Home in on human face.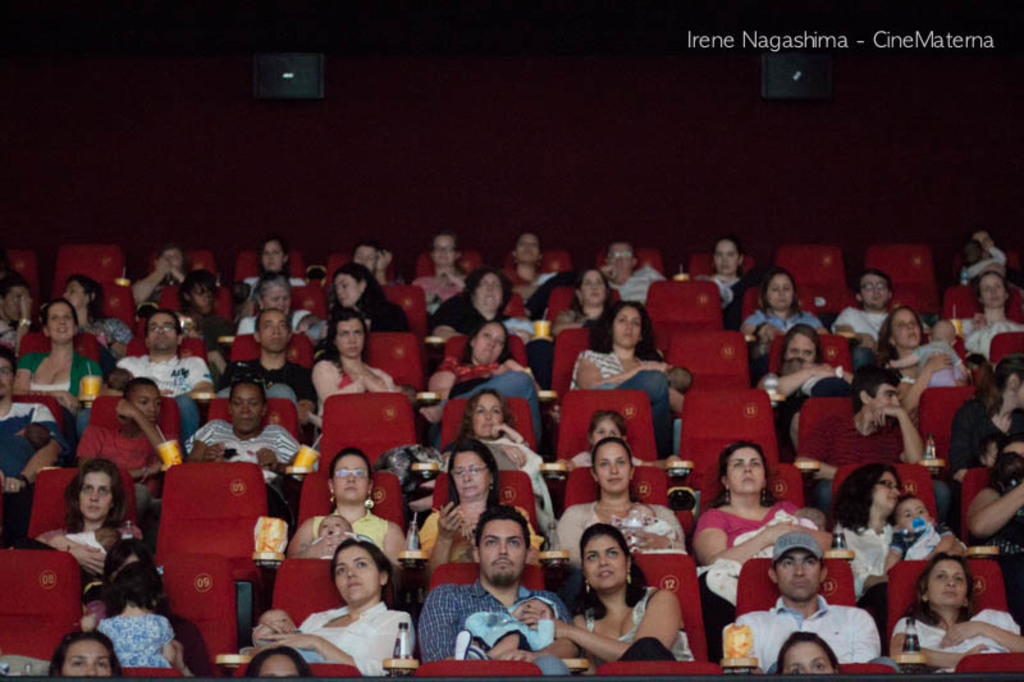
Homed in at 724 449 767 495.
